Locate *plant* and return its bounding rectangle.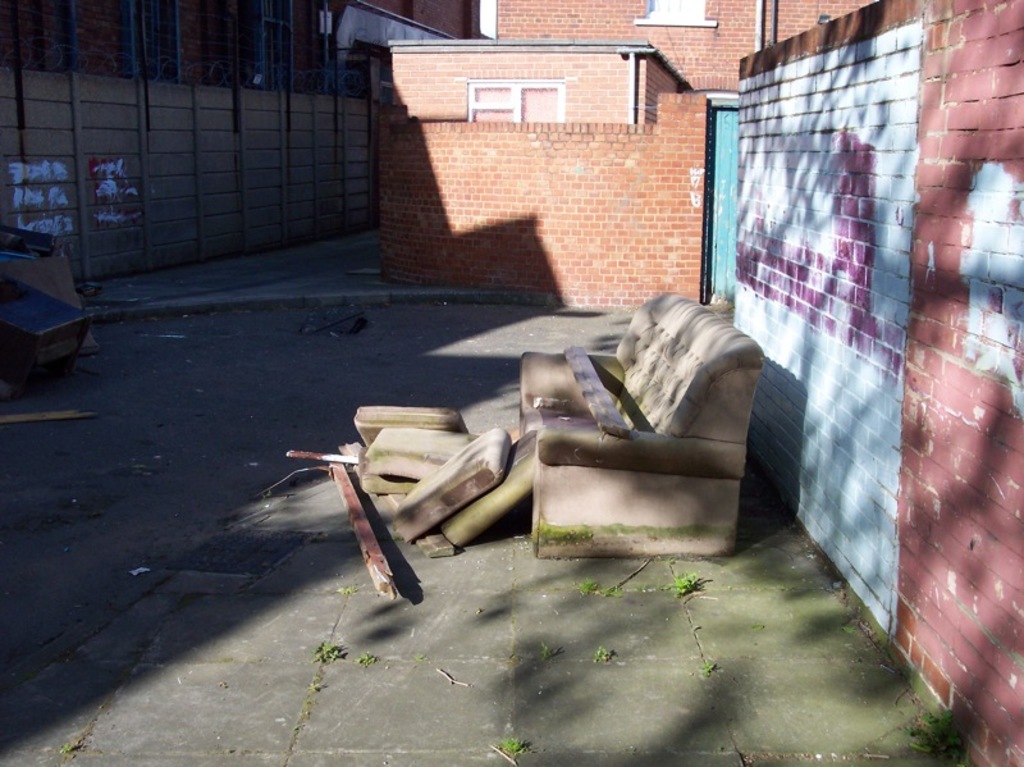
{"left": 540, "top": 634, "right": 558, "bottom": 661}.
